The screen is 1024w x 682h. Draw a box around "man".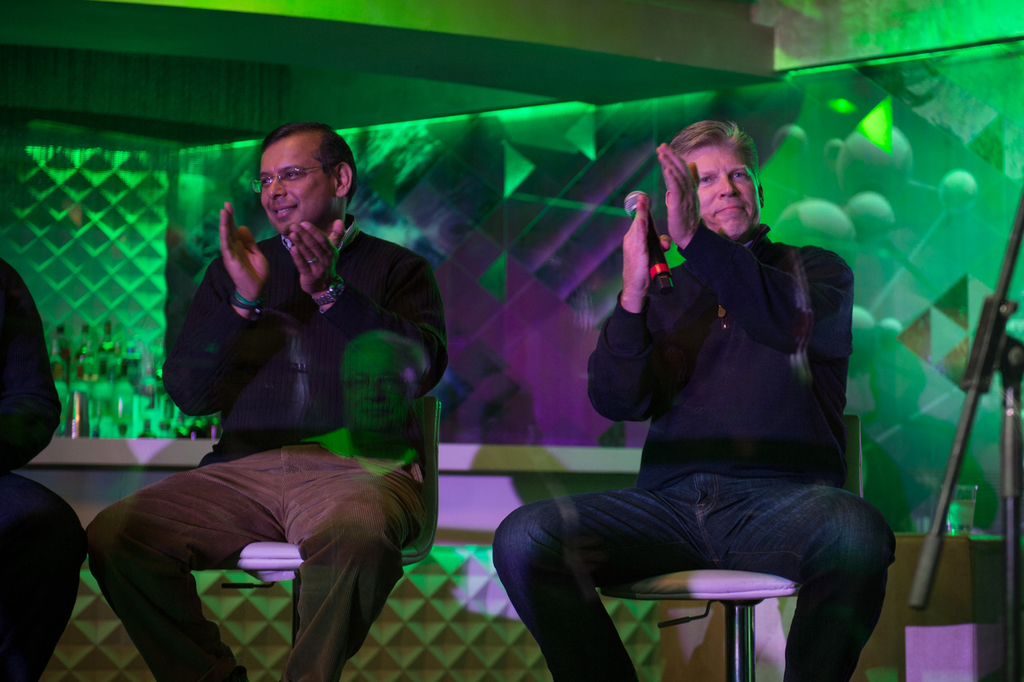
region(0, 255, 85, 681).
